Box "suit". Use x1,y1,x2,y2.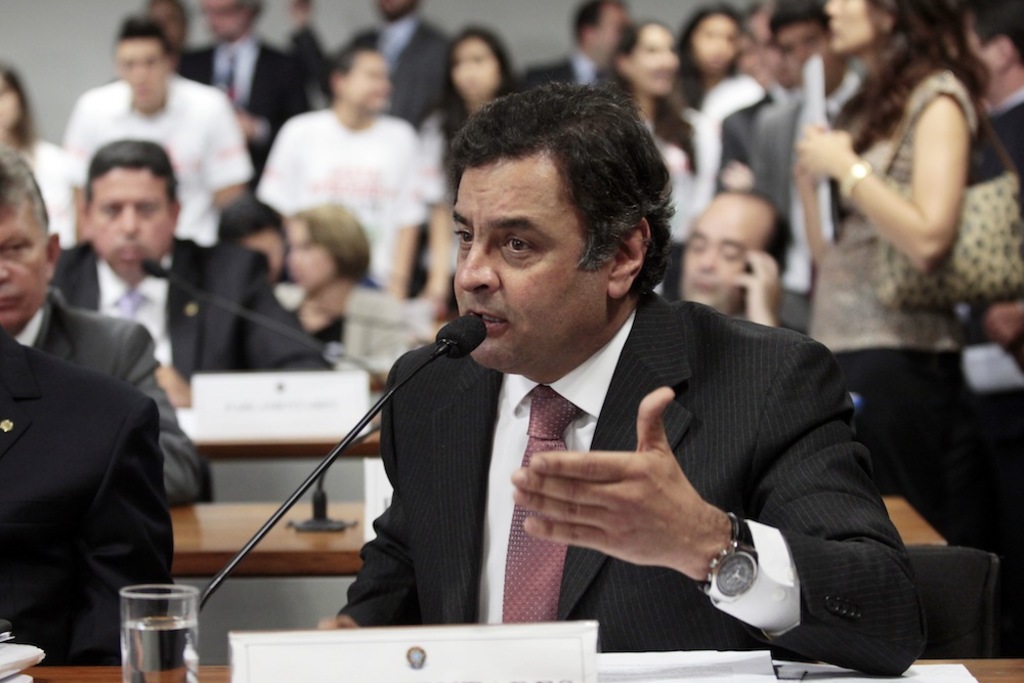
715,85,790,200.
